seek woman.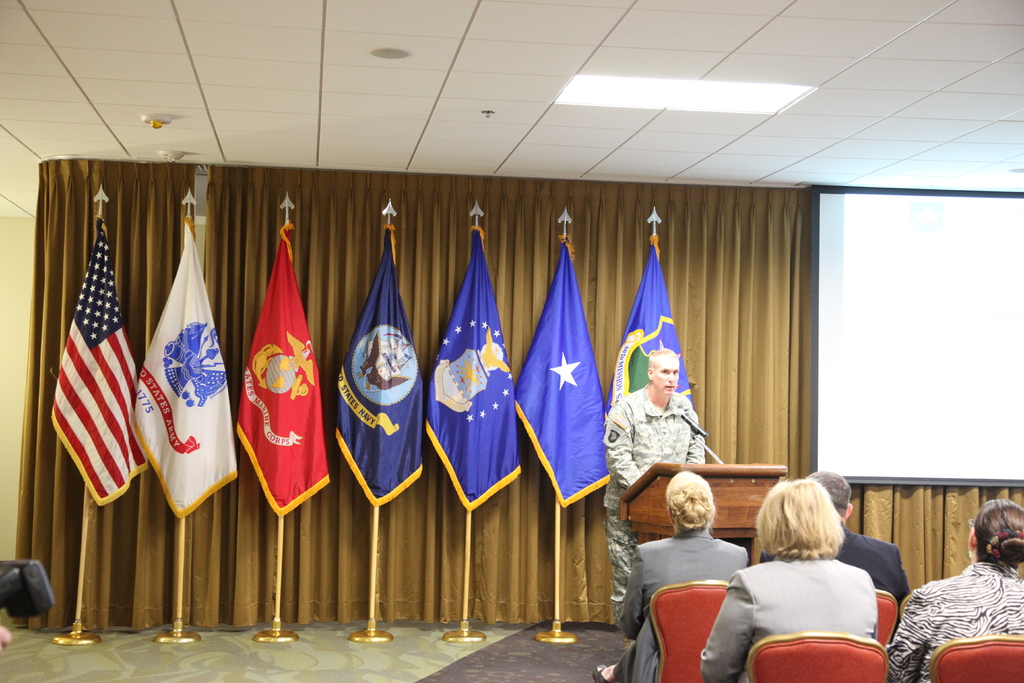
885, 496, 1023, 682.
